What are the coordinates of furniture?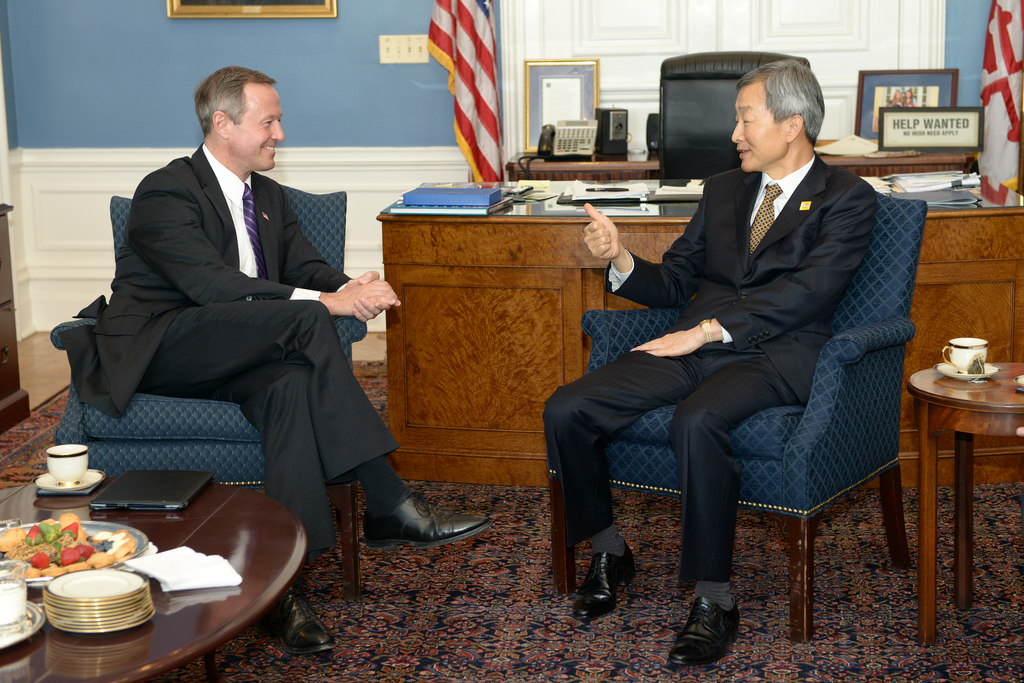
locate(51, 180, 350, 607).
